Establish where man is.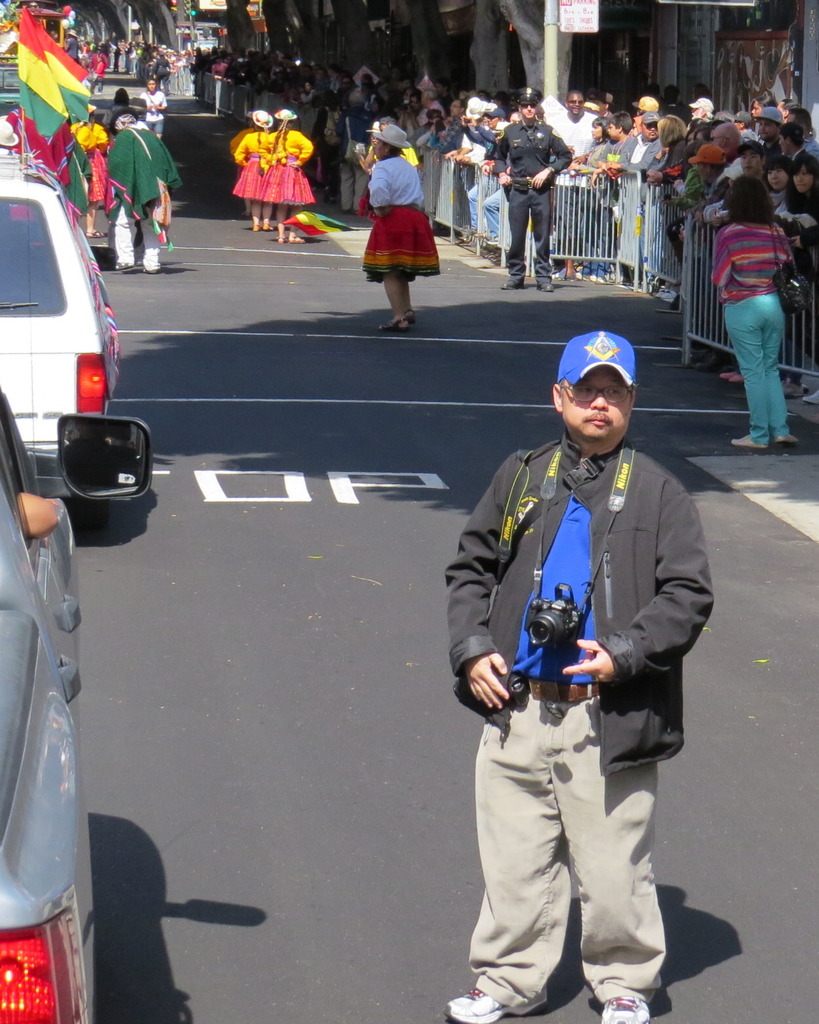
Established at 214/56/229/77.
